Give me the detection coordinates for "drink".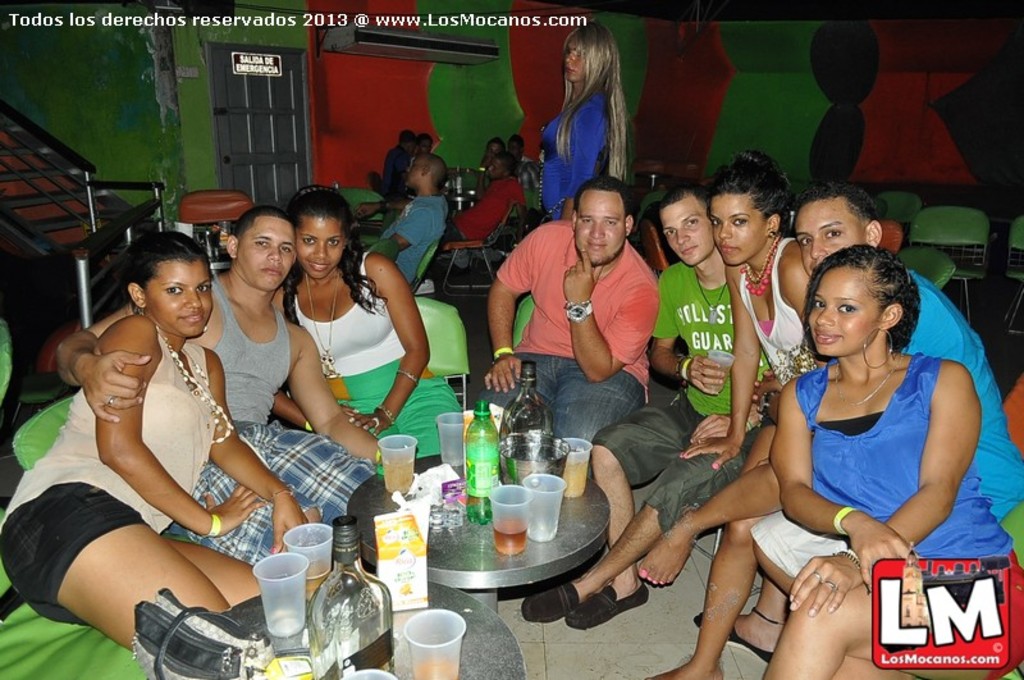
locate(413, 663, 458, 679).
